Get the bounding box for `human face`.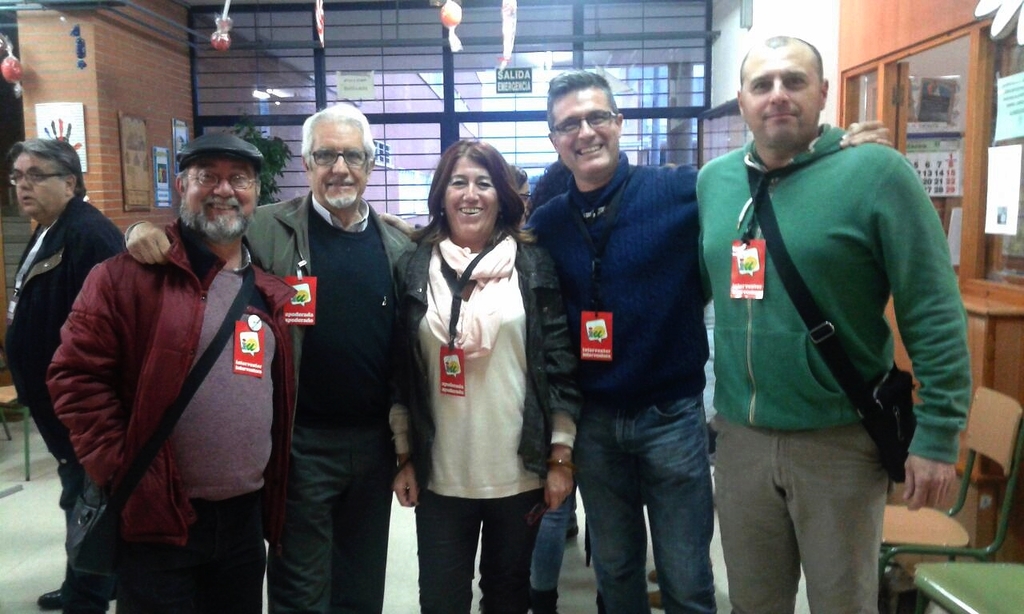
738, 54, 815, 150.
